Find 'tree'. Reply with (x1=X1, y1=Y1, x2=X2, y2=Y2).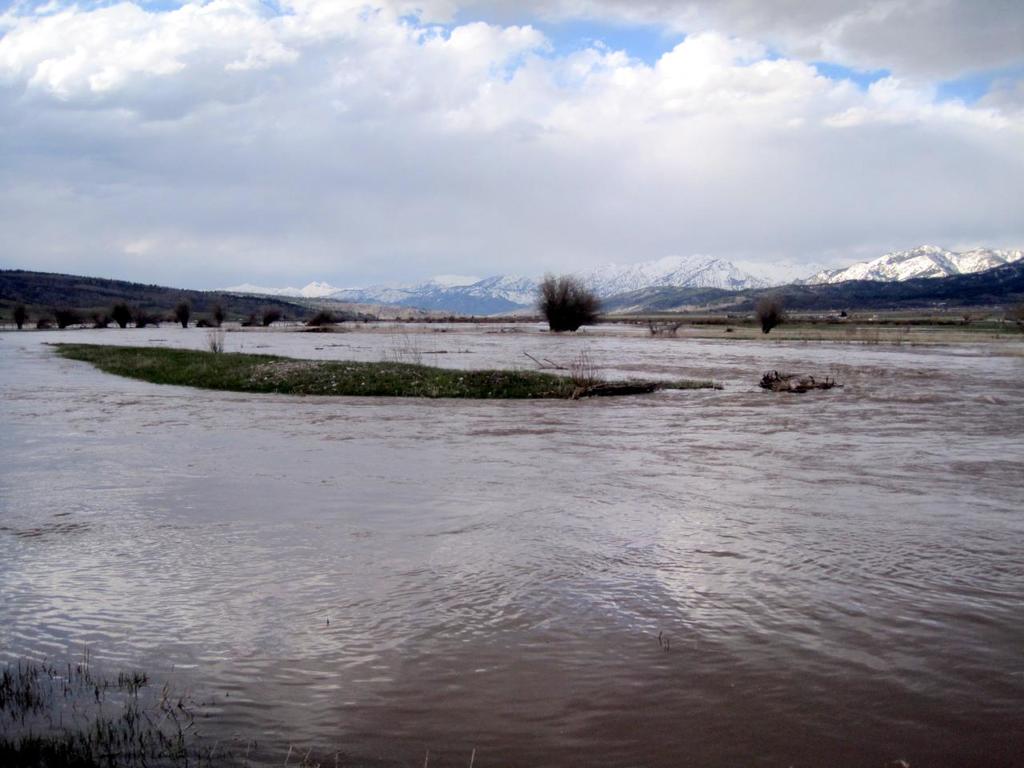
(x1=535, y1=271, x2=606, y2=334).
